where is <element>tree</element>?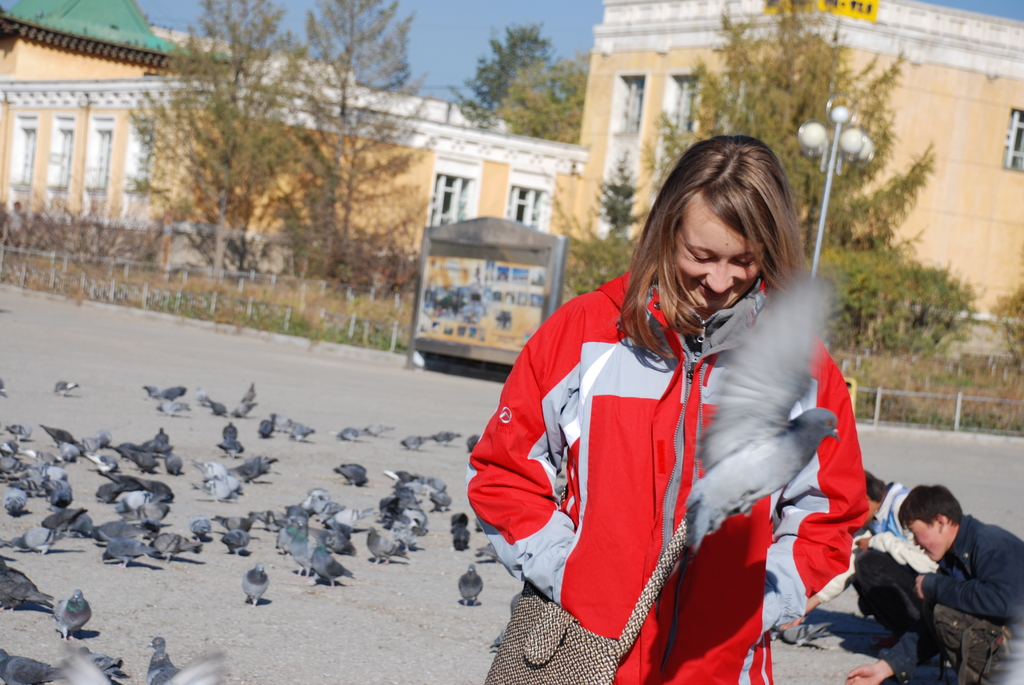
bbox=(452, 15, 593, 160).
